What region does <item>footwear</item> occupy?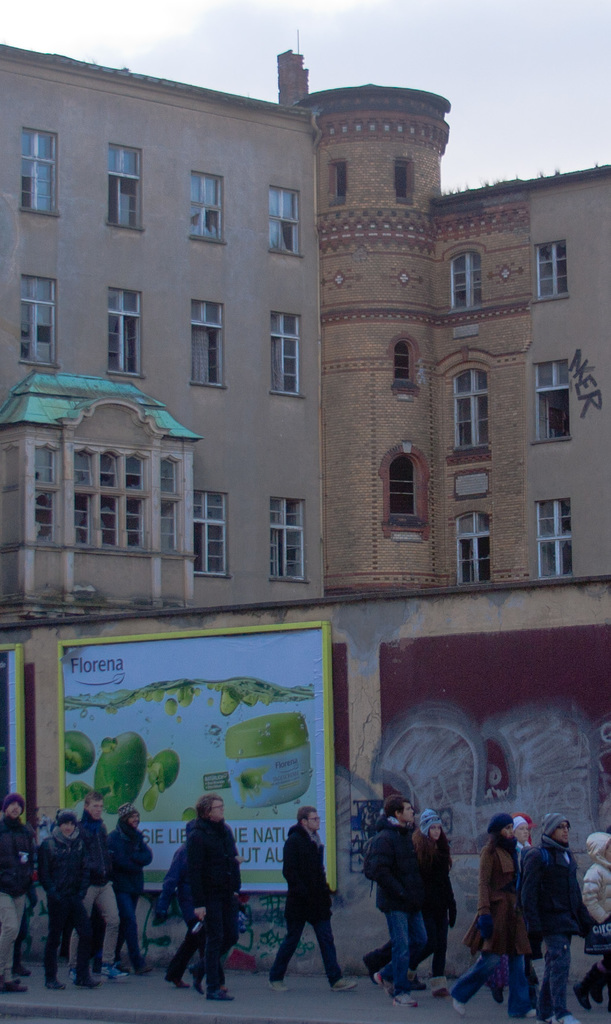
x1=329 y1=979 x2=359 y2=996.
